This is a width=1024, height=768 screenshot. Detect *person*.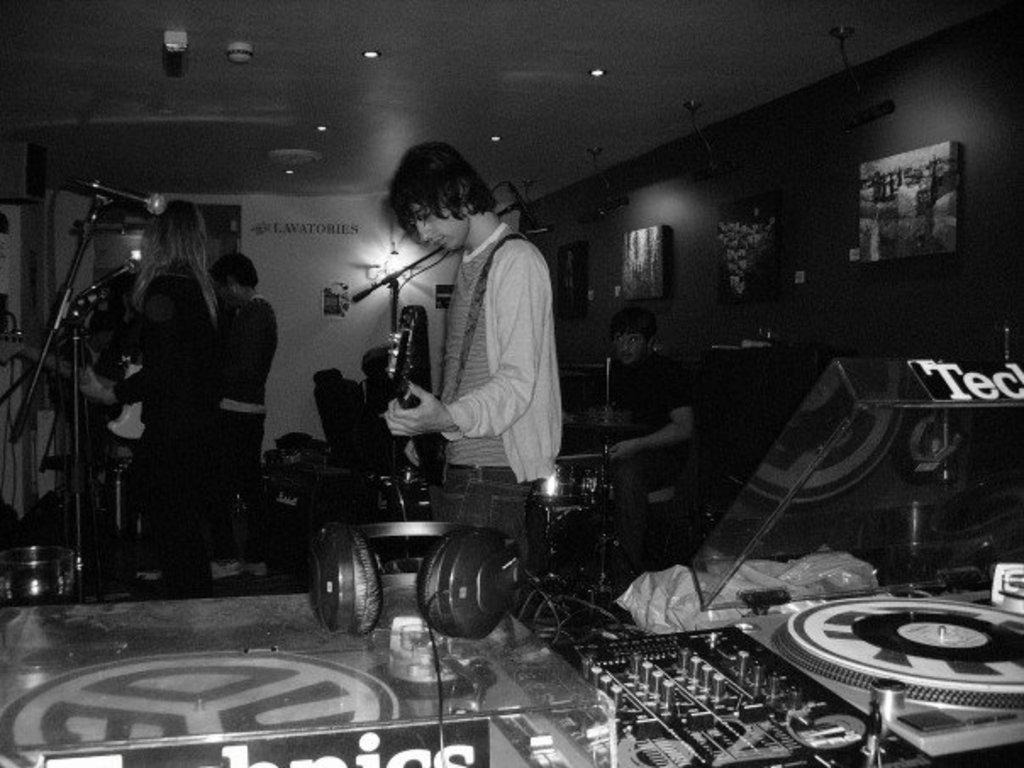
x1=93 y1=200 x2=222 y2=593.
